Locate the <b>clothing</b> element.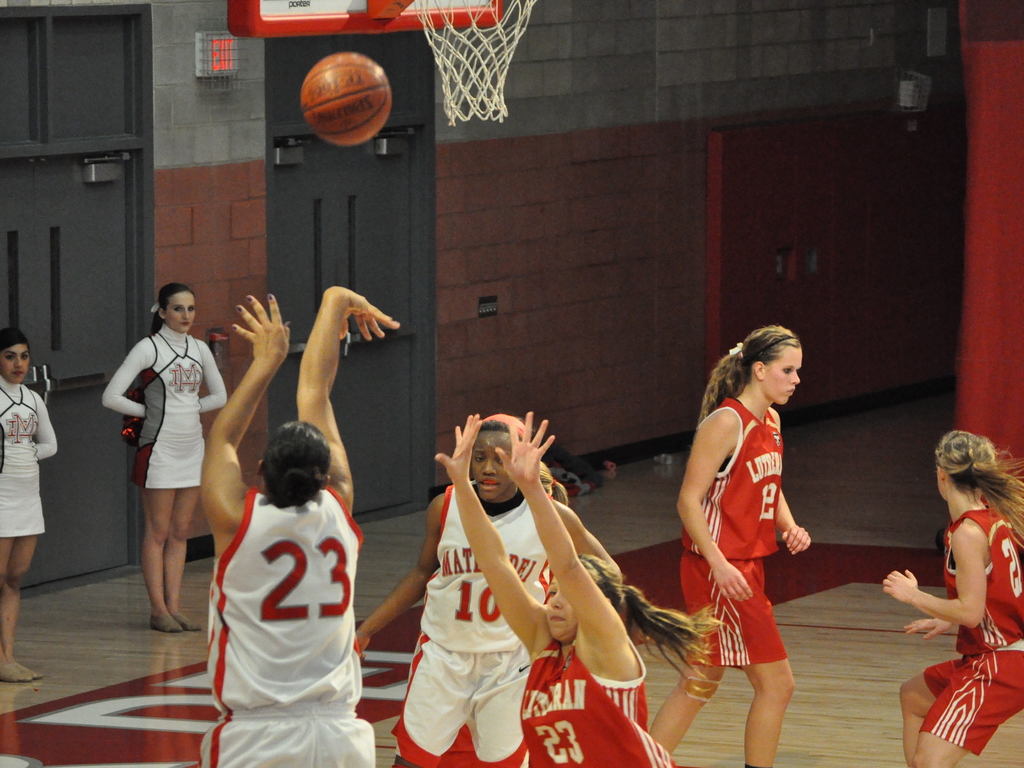
Element bbox: <region>389, 484, 553, 767</region>.
